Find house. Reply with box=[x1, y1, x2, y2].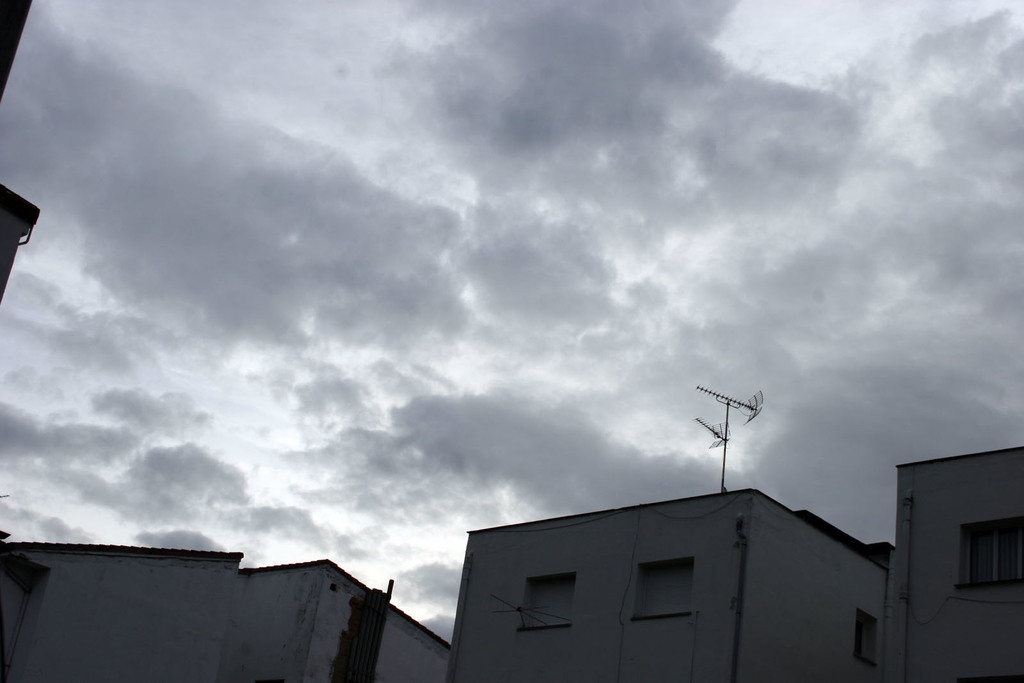
box=[446, 487, 892, 680].
